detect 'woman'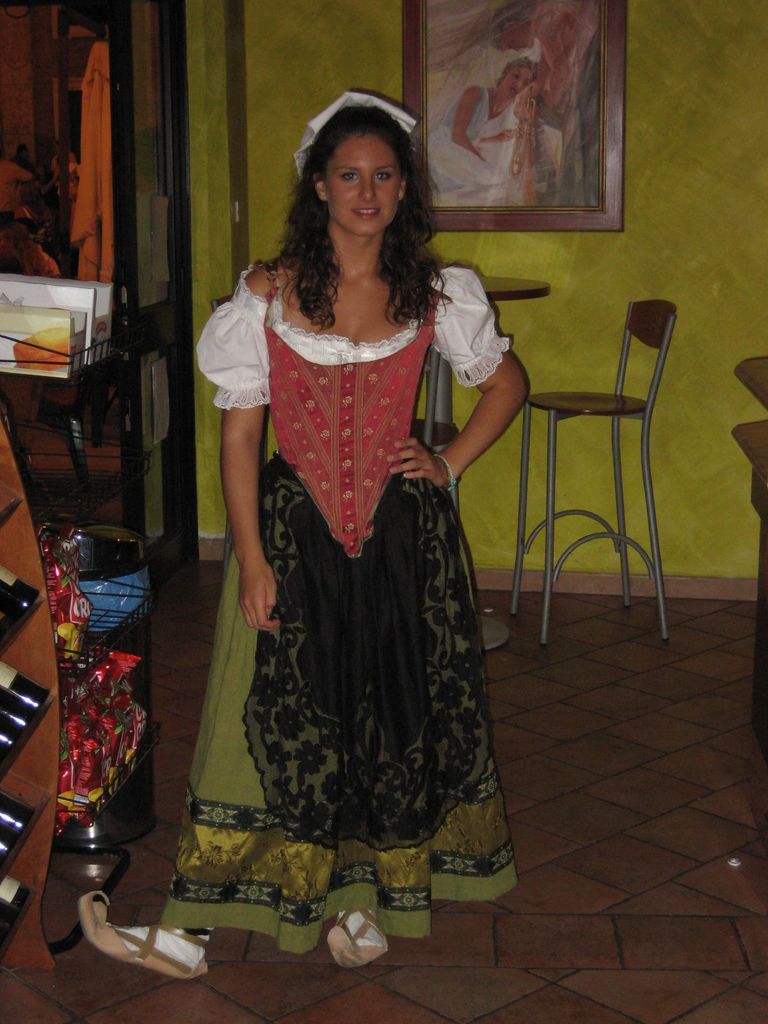
box(76, 84, 528, 991)
